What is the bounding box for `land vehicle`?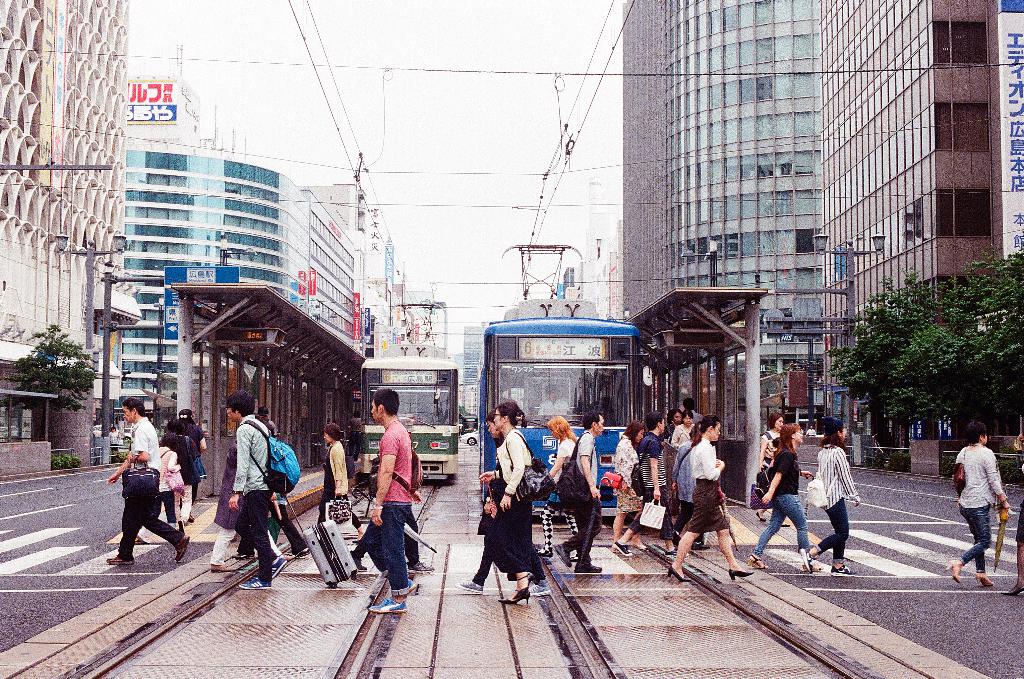
(472, 245, 641, 511).
